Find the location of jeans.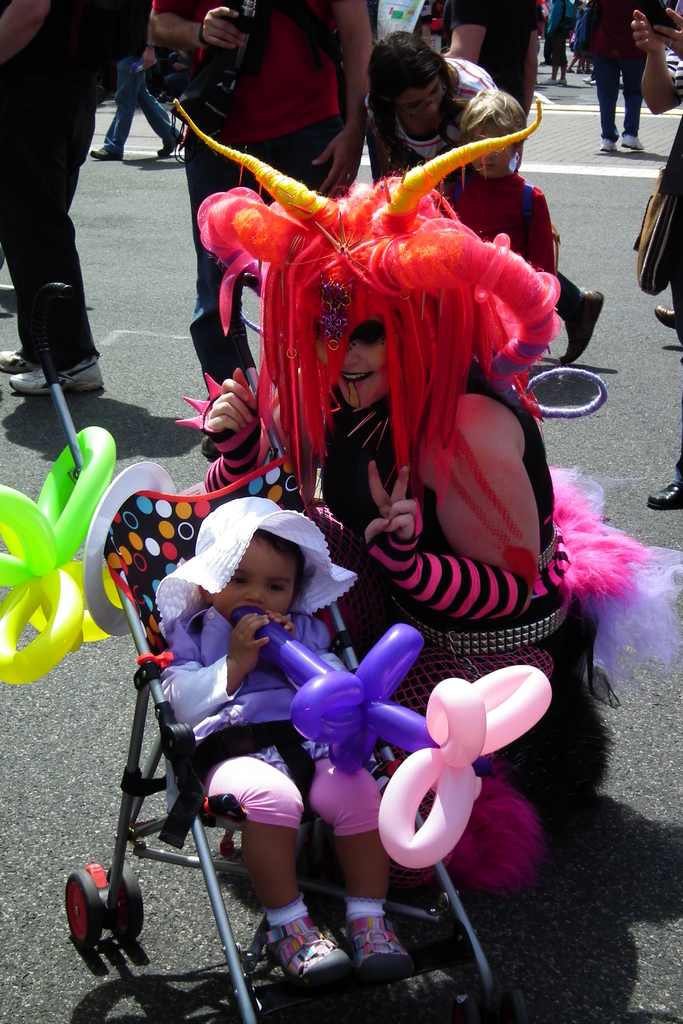
Location: BBox(192, 122, 361, 386).
